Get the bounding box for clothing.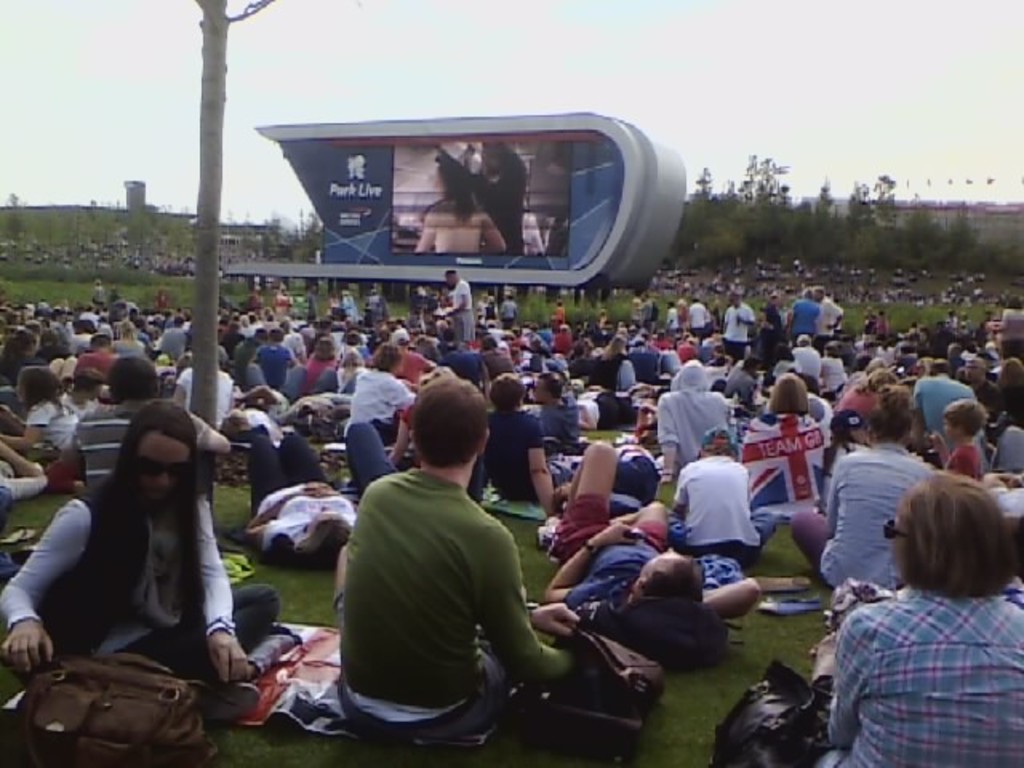
[242, 432, 352, 558].
